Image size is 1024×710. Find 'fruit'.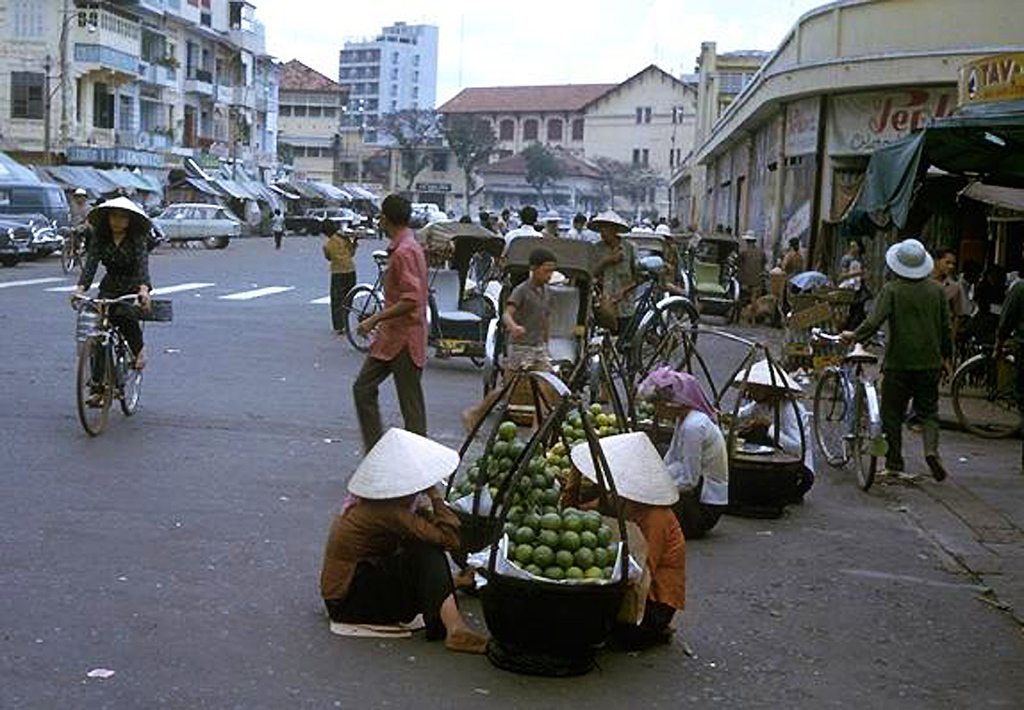
579/527/598/551.
